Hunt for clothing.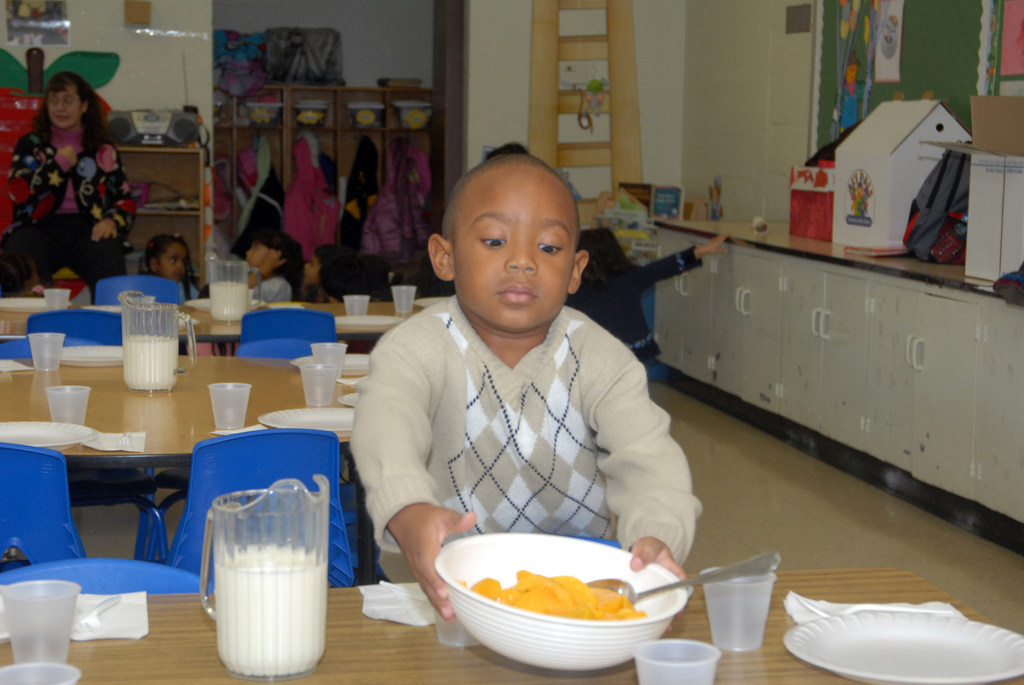
Hunted down at (572,248,696,367).
